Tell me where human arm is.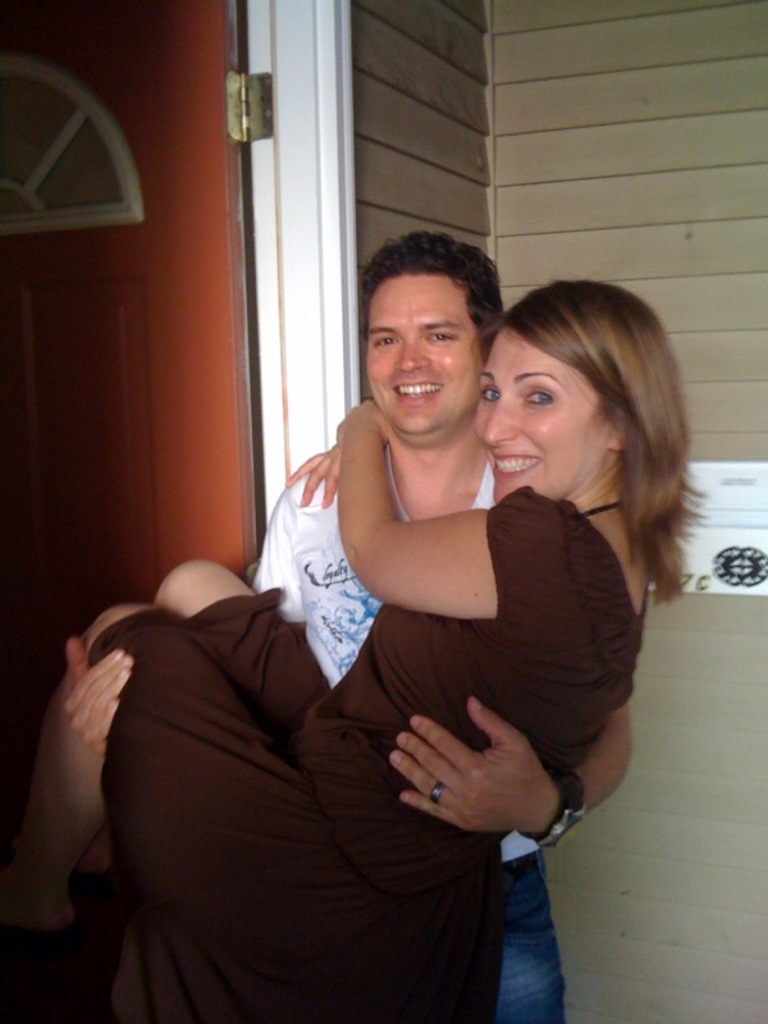
human arm is at box(374, 698, 648, 849).
